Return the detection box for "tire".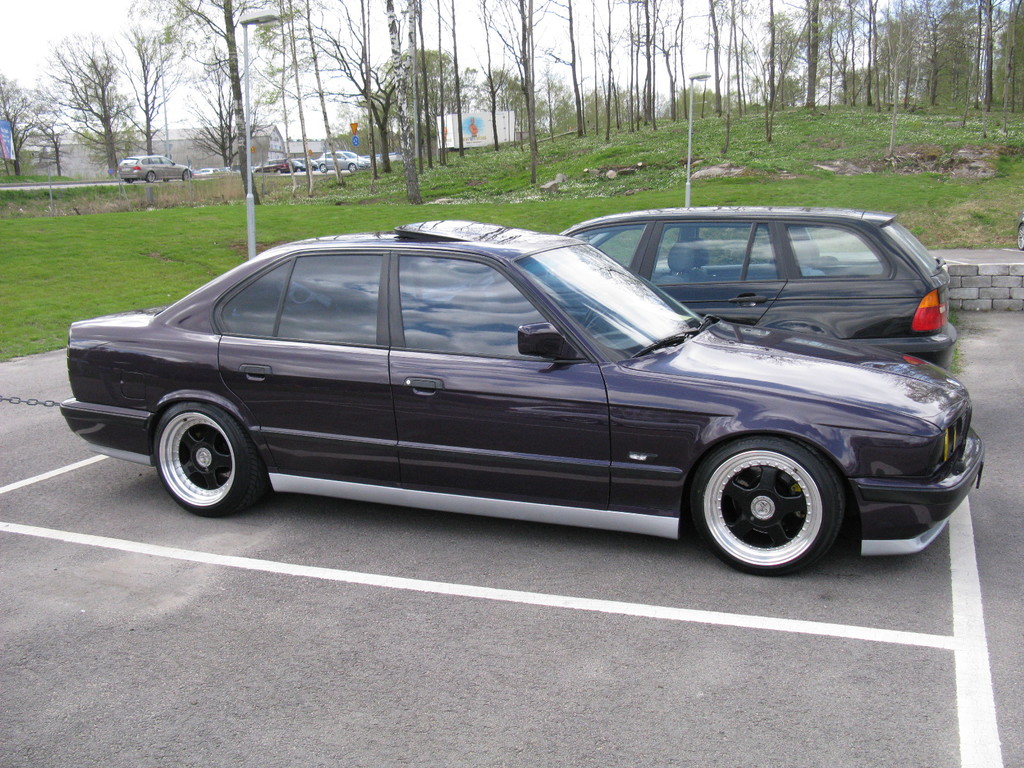
x1=150 y1=404 x2=258 y2=511.
